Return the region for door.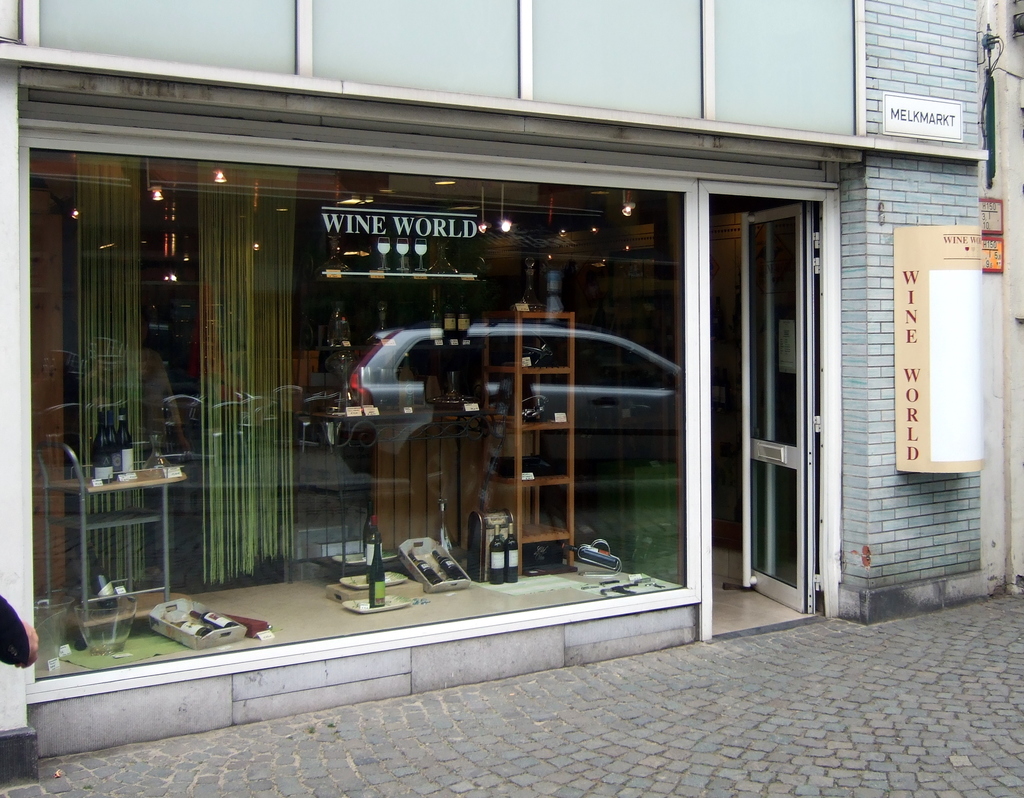
x1=731, y1=212, x2=828, y2=625.
